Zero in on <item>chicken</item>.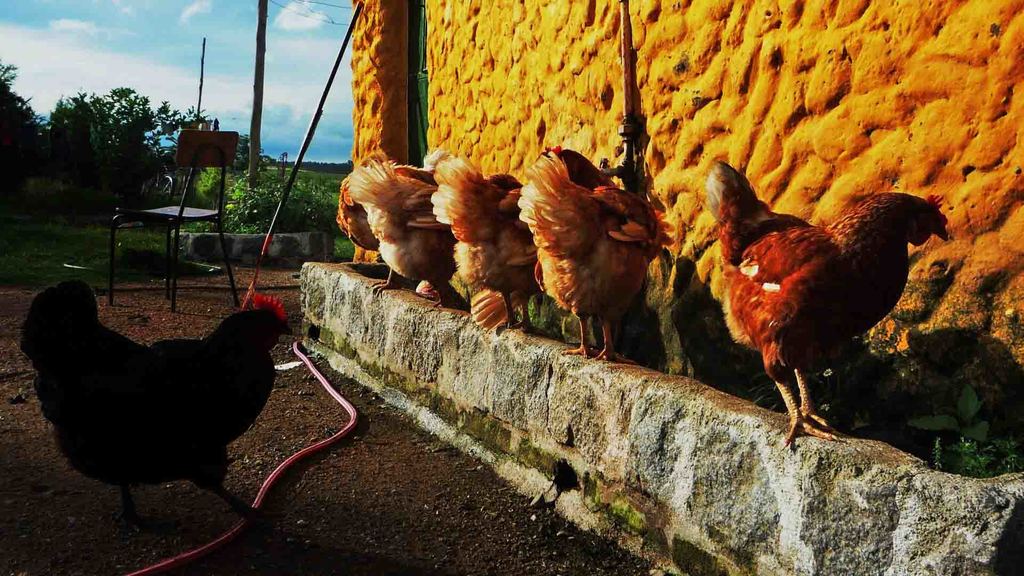
Zeroed in: 25, 265, 278, 528.
